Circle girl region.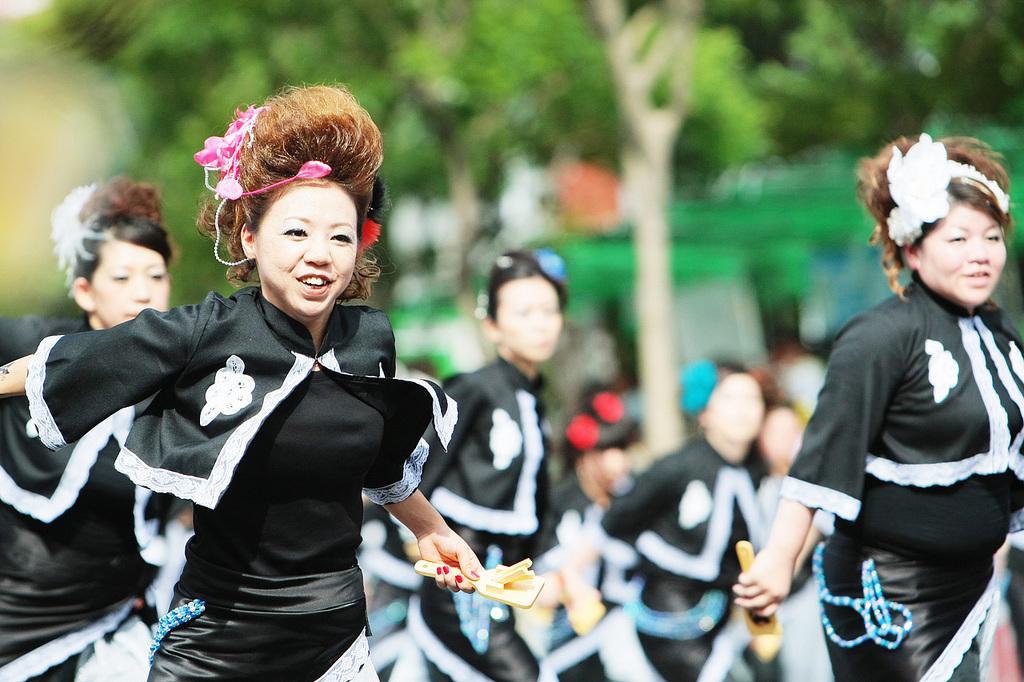
Region: 1, 71, 490, 680.
